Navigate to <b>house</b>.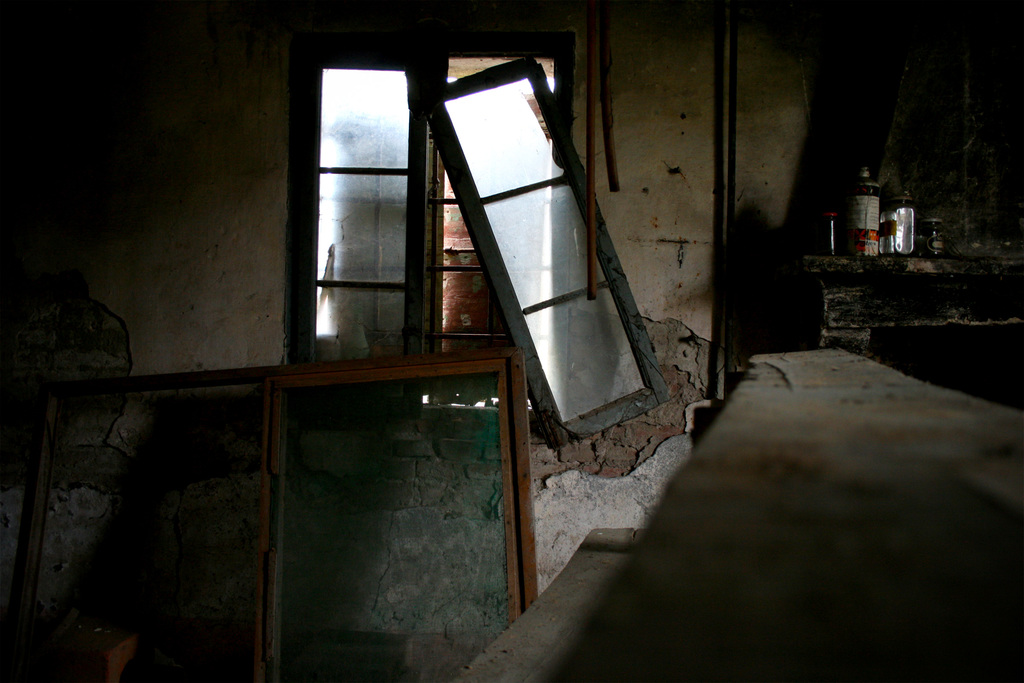
Navigation target: {"left": 26, "top": 0, "right": 844, "bottom": 640}.
